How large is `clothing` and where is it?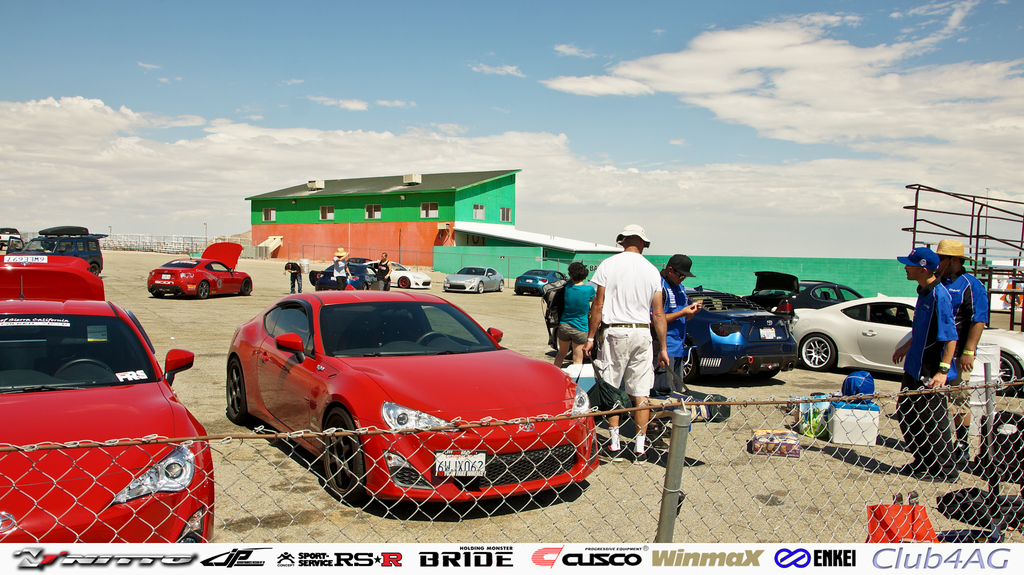
Bounding box: region(661, 361, 690, 411).
